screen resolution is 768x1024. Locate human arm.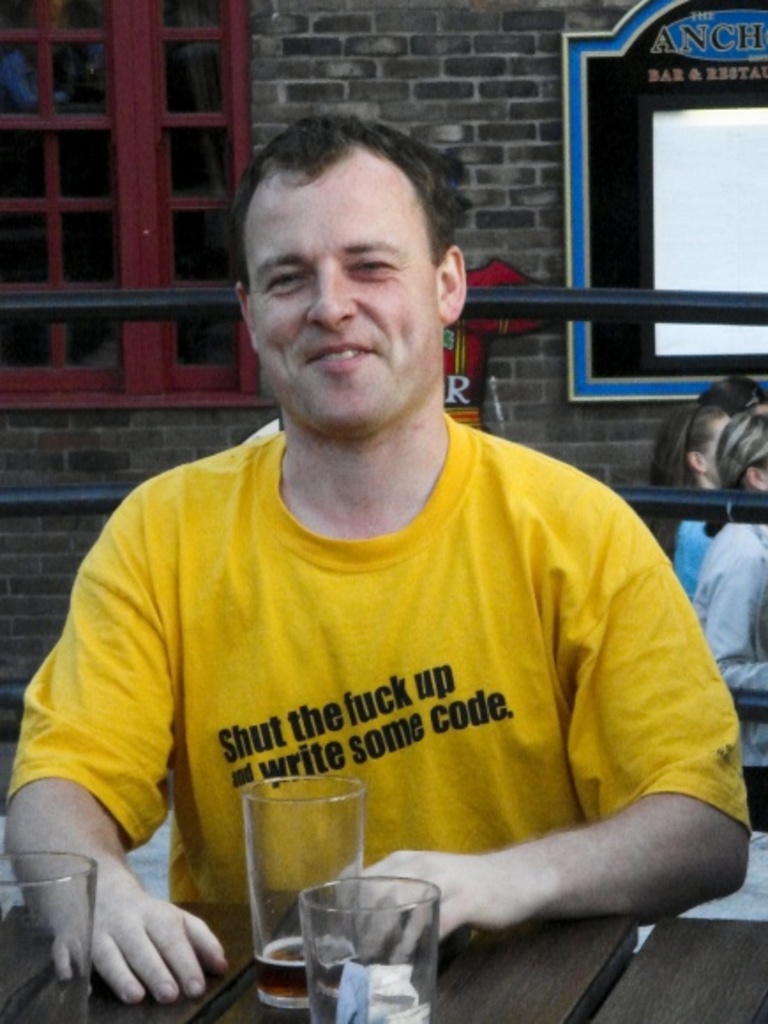
Rect(358, 676, 749, 971).
